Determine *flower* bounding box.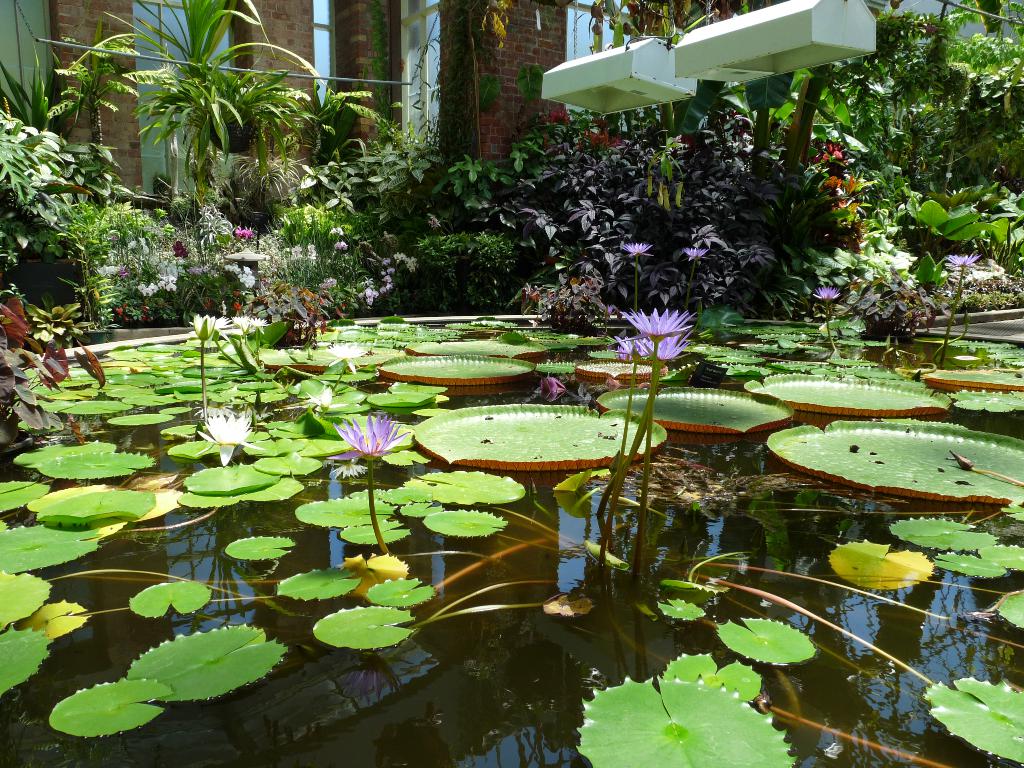
Determined: [left=307, top=391, right=346, bottom=410].
